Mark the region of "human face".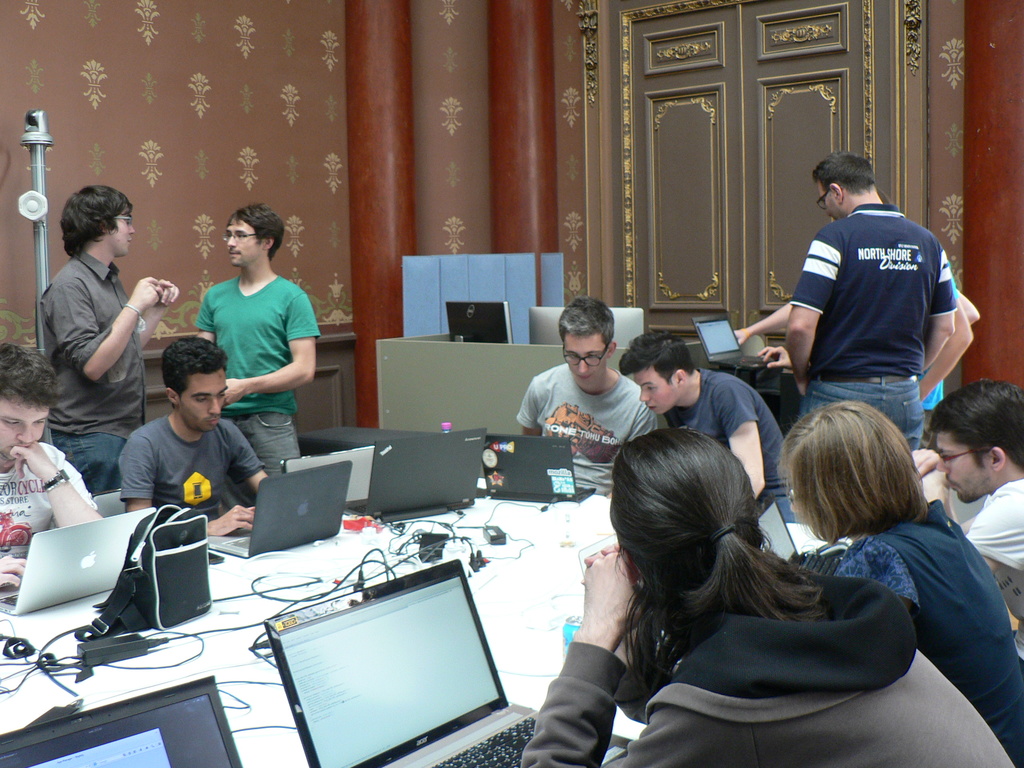
Region: bbox=[565, 338, 606, 382].
